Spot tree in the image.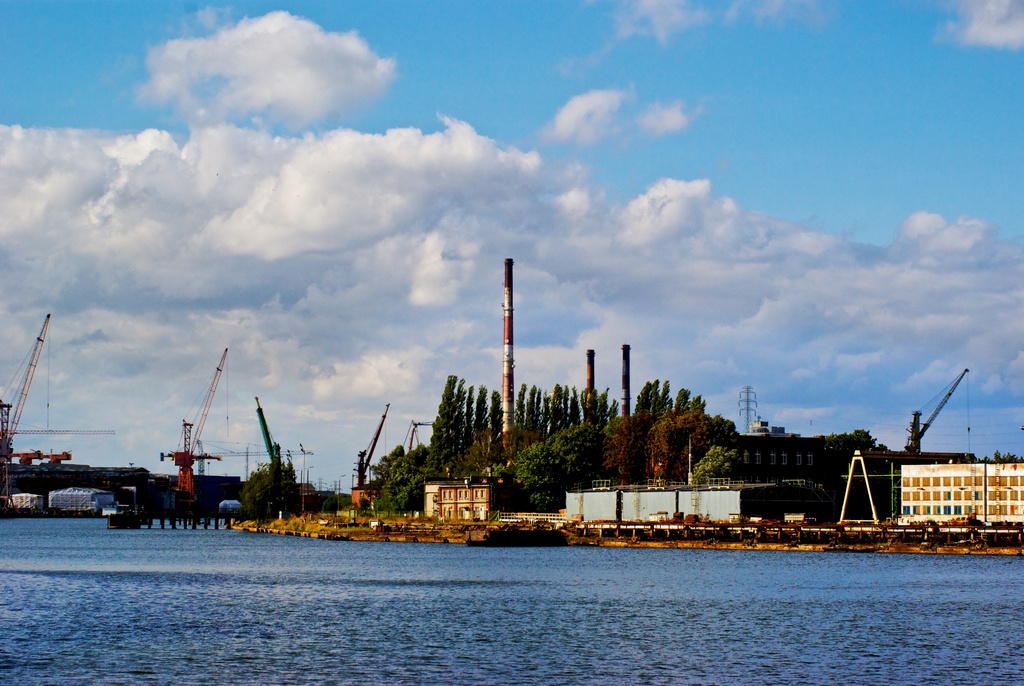
tree found at rect(243, 453, 289, 521).
